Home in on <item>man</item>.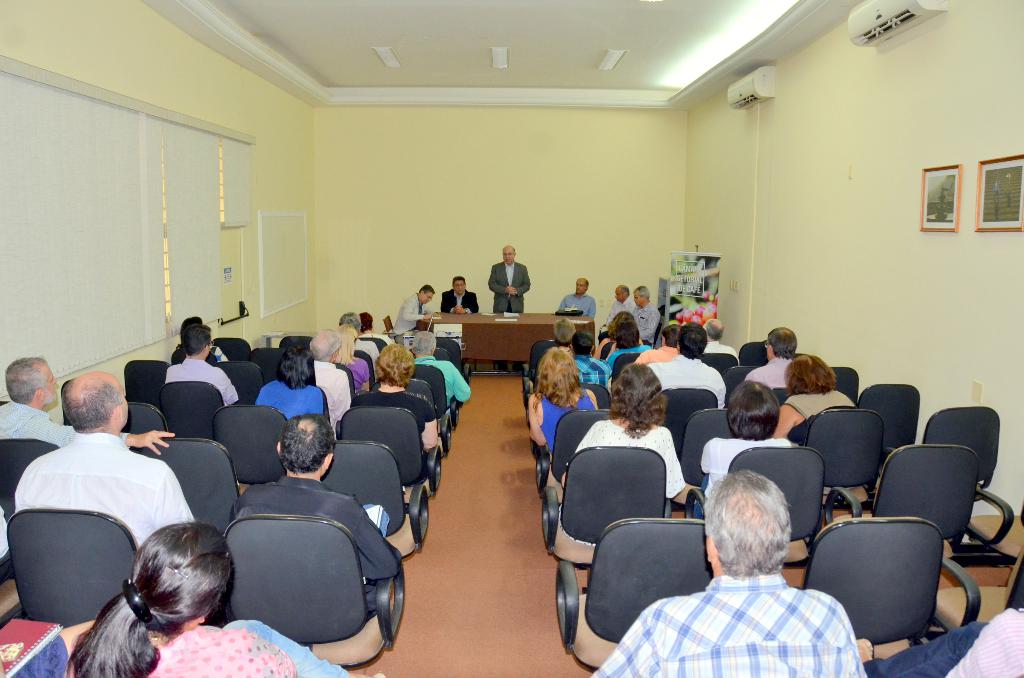
Homed in at box(628, 286, 656, 339).
